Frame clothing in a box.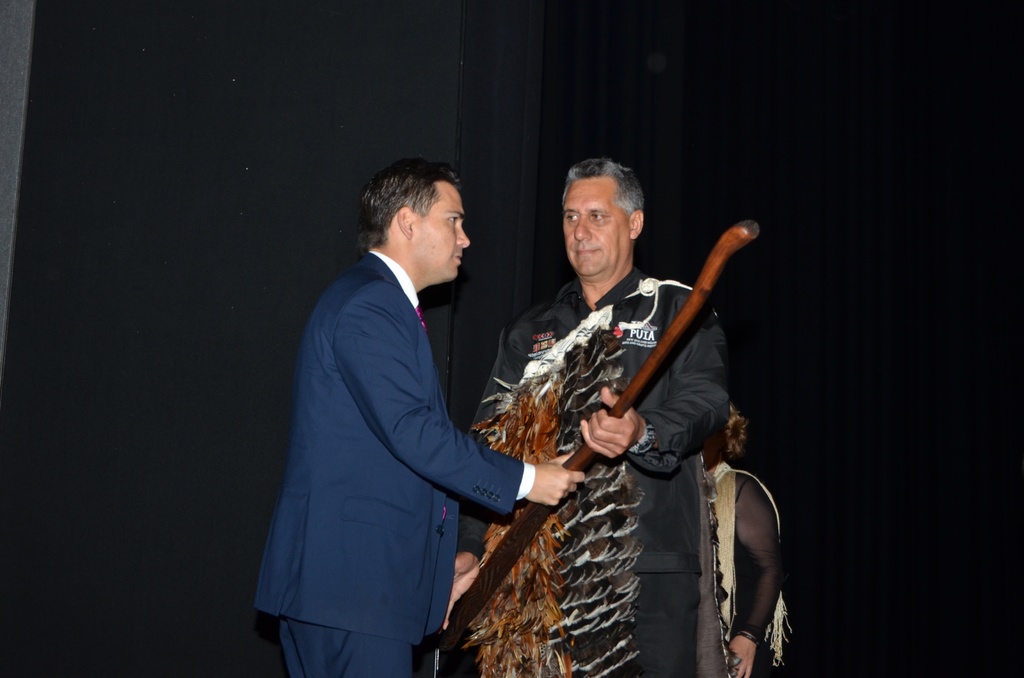
crop(495, 239, 759, 666).
